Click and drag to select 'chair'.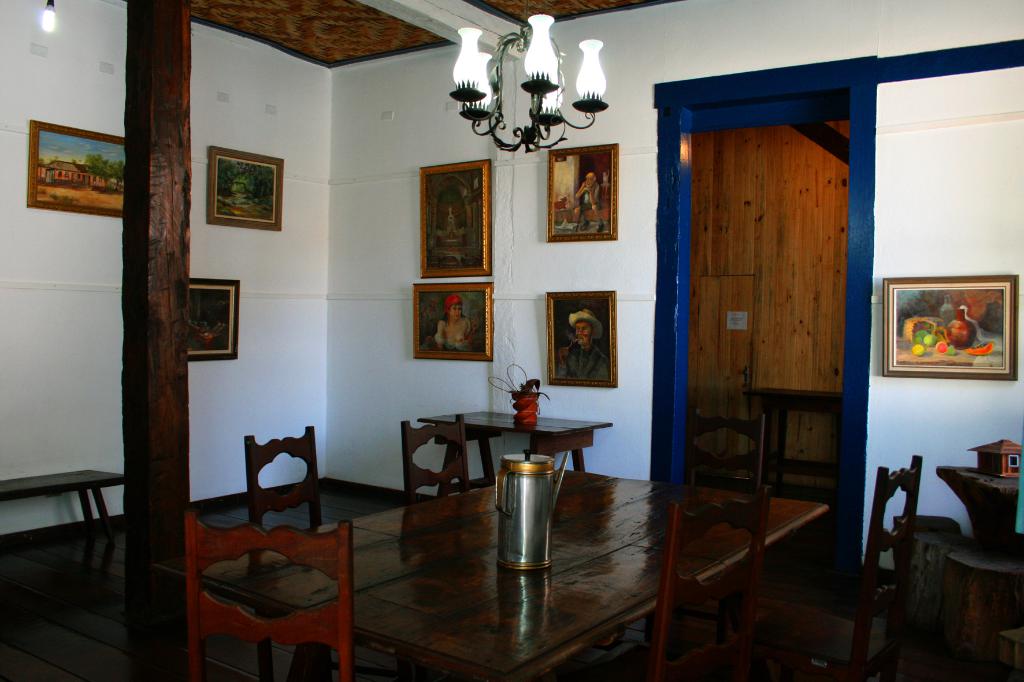
Selection: 400, 413, 472, 504.
